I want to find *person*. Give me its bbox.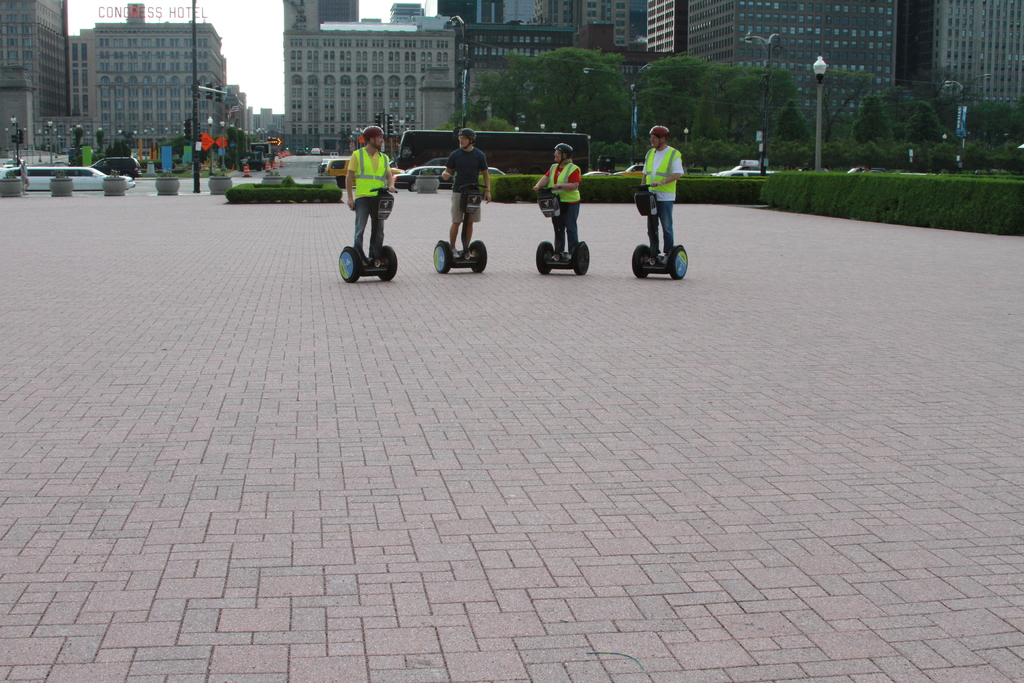
l=337, t=117, r=393, b=275.
